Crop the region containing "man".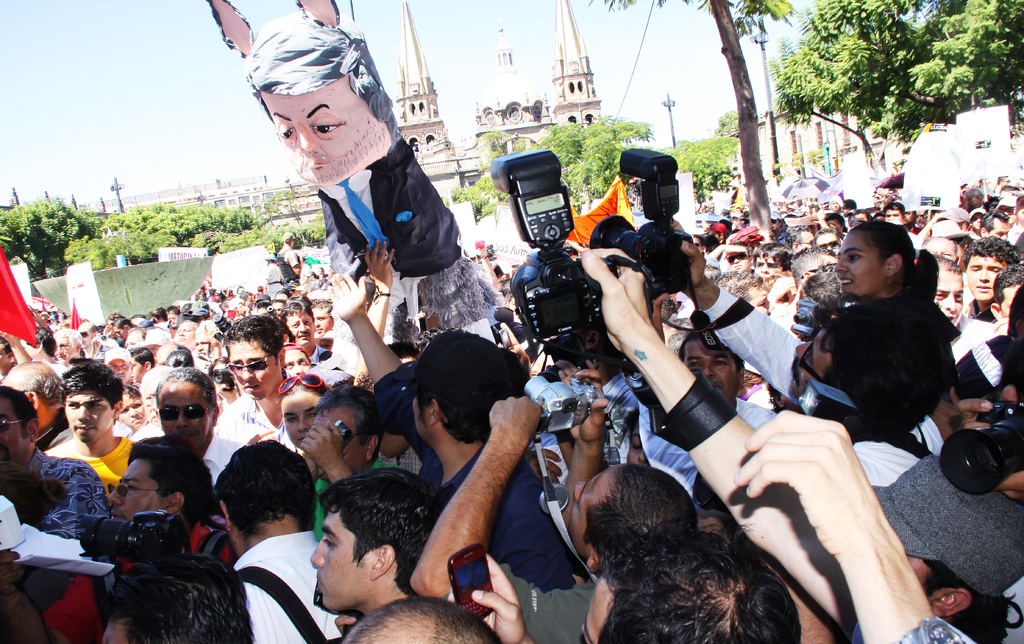
Crop region: BBox(202, 0, 510, 347).
